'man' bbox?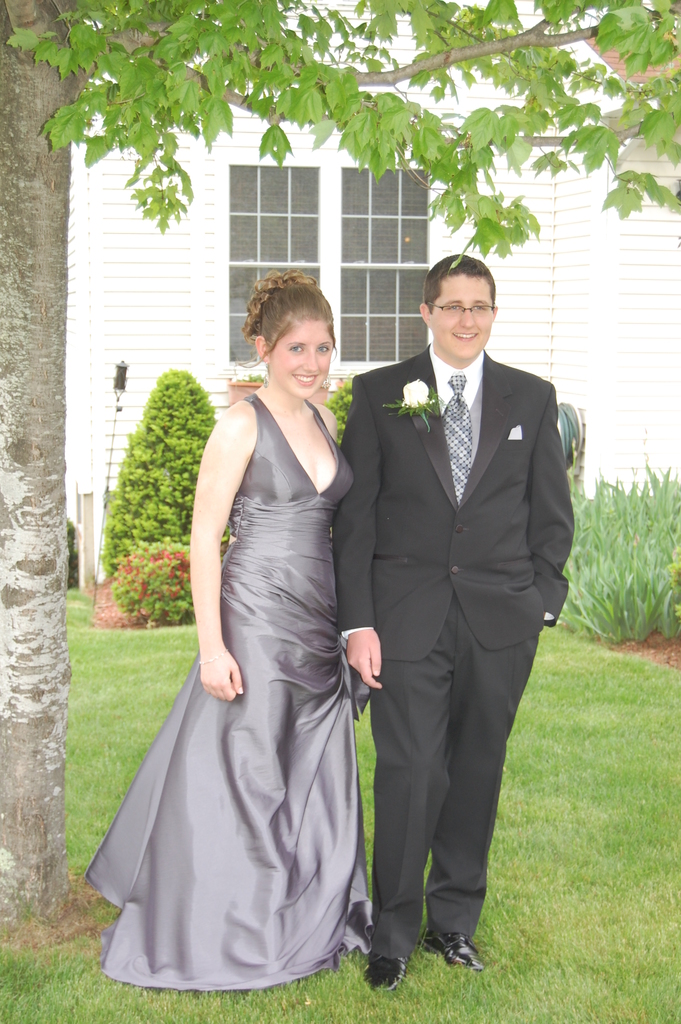
(left=333, top=214, right=576, bottom=974)
